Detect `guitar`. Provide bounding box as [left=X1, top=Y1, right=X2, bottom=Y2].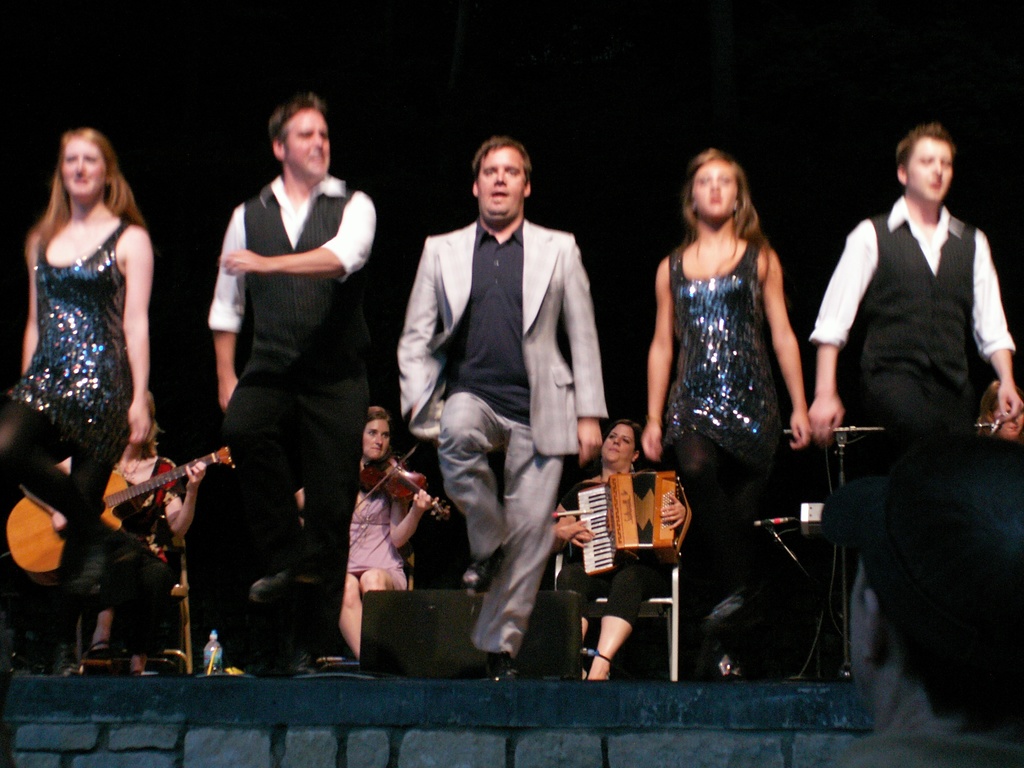
[left=17, top=437, right=233, bottom=582].
